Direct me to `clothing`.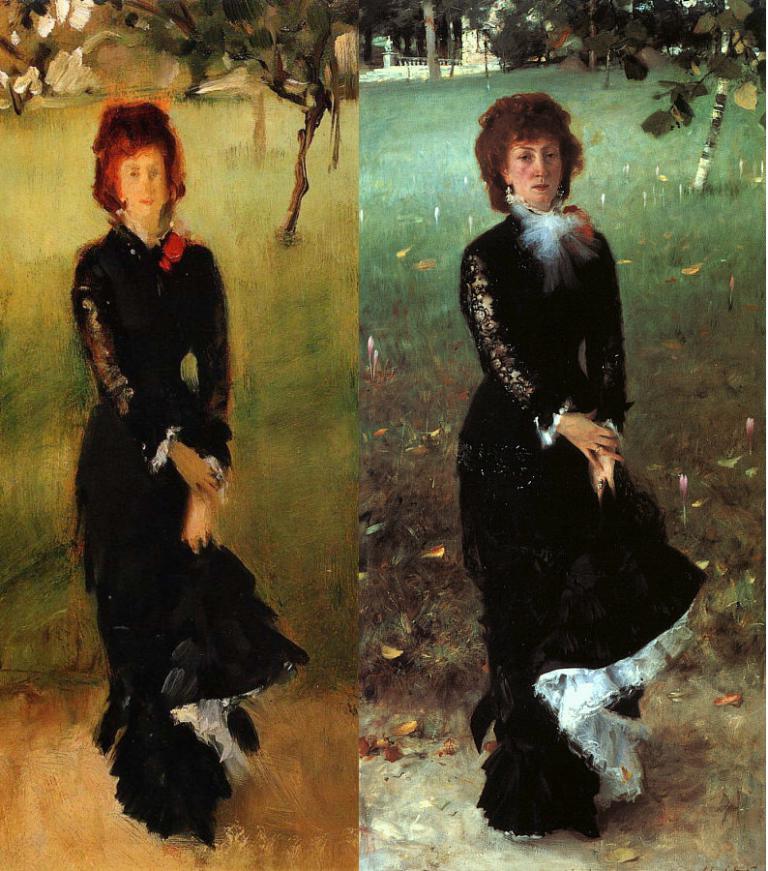
Direction: (51,168,261,777).
